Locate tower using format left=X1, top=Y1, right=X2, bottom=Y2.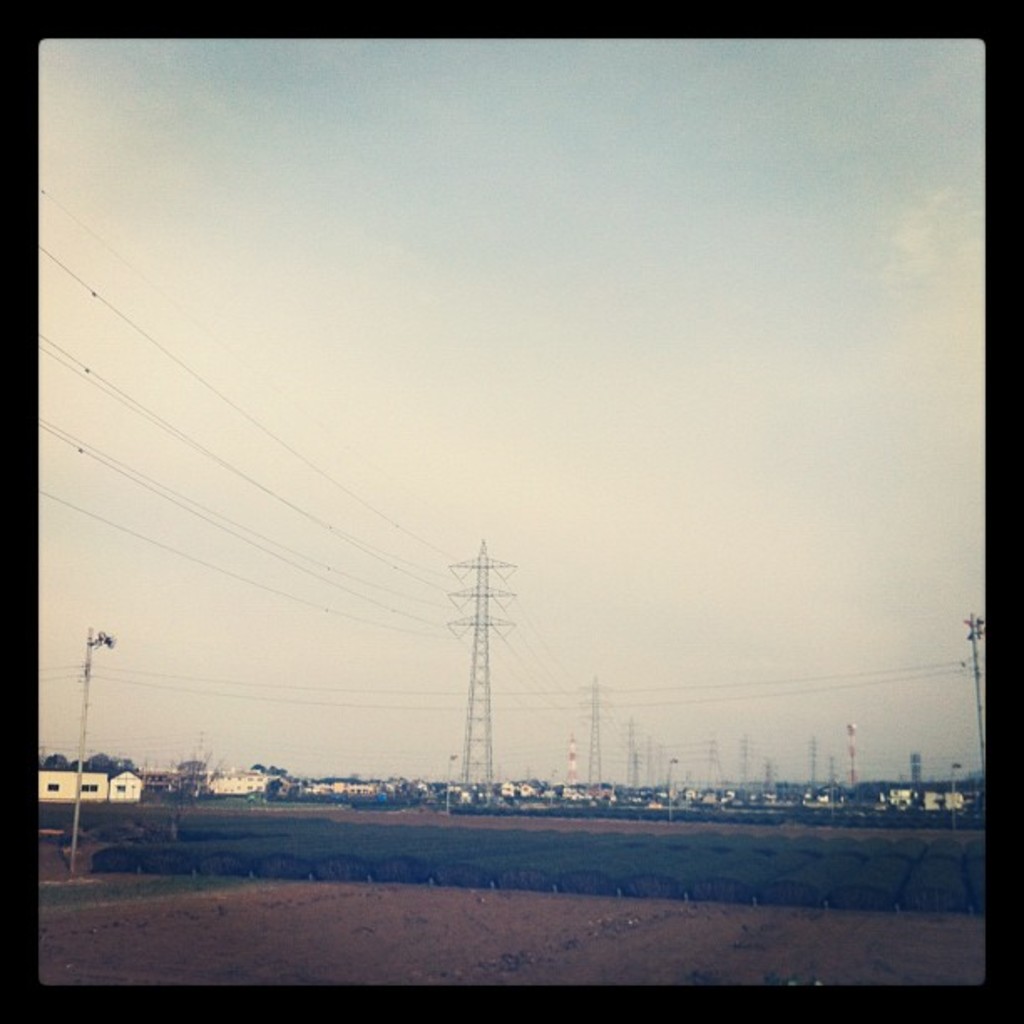
left=621, top=716, right=636, bottom=786.
